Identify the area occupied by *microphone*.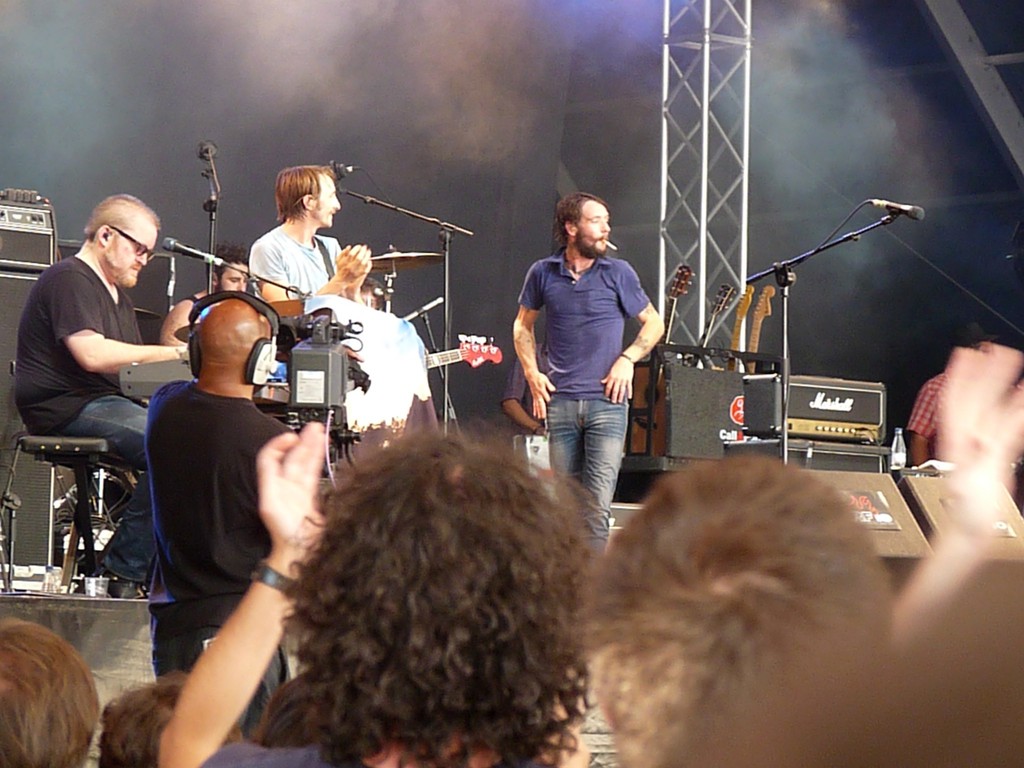
Area: box=[163, 233, 223, 263].
